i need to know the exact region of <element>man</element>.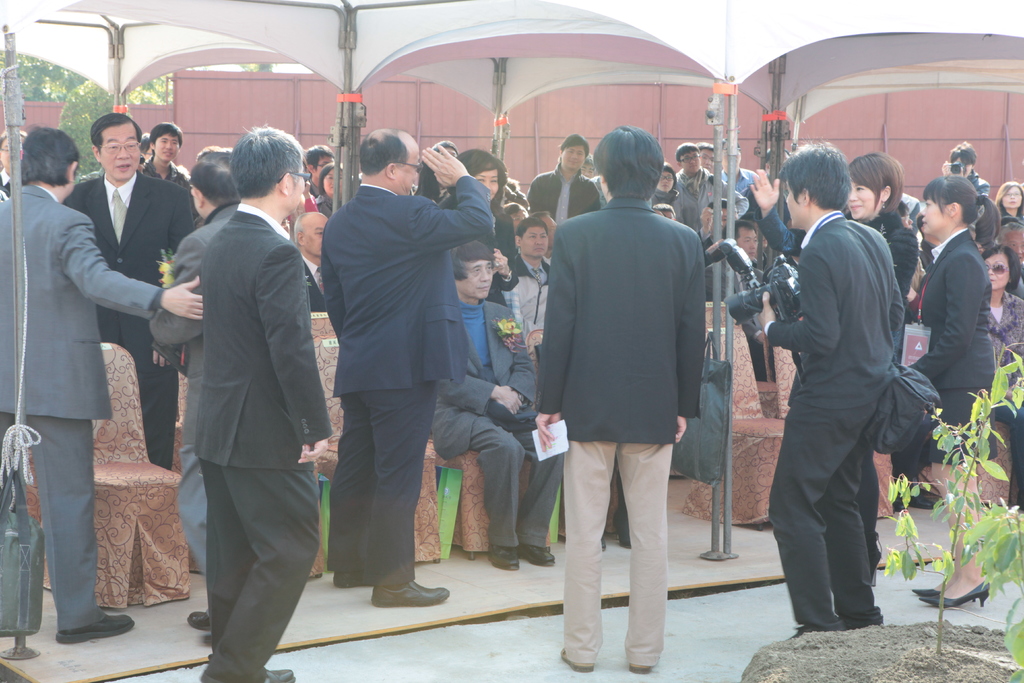
Region: (0,122,204,646).
